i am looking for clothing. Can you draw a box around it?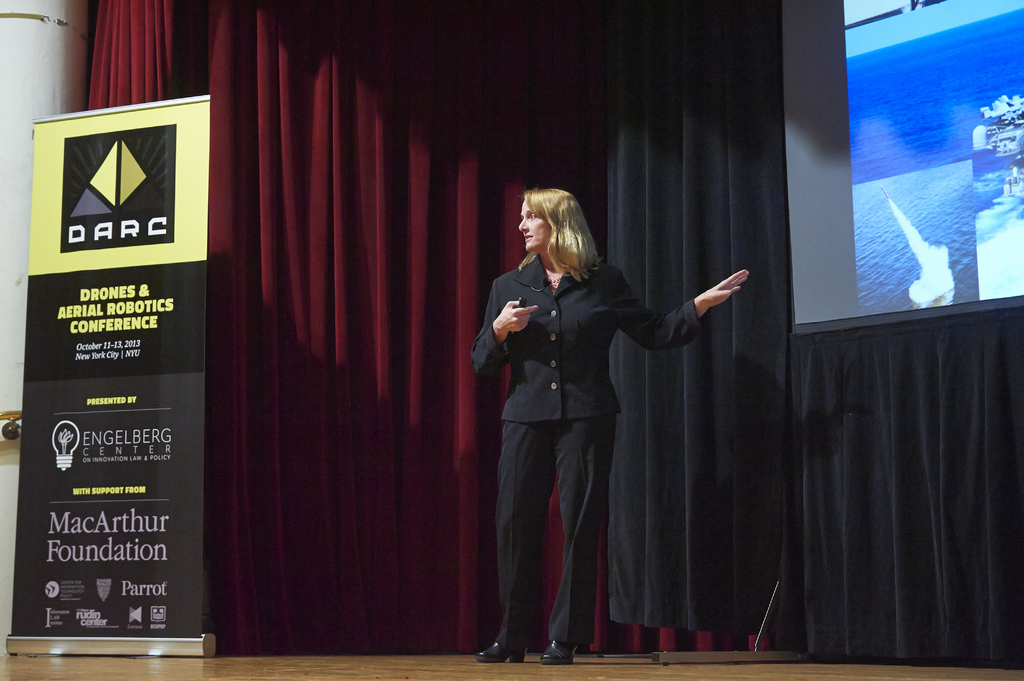
Sure, the bounding box is bbox=[473, 251, 701, 650].
